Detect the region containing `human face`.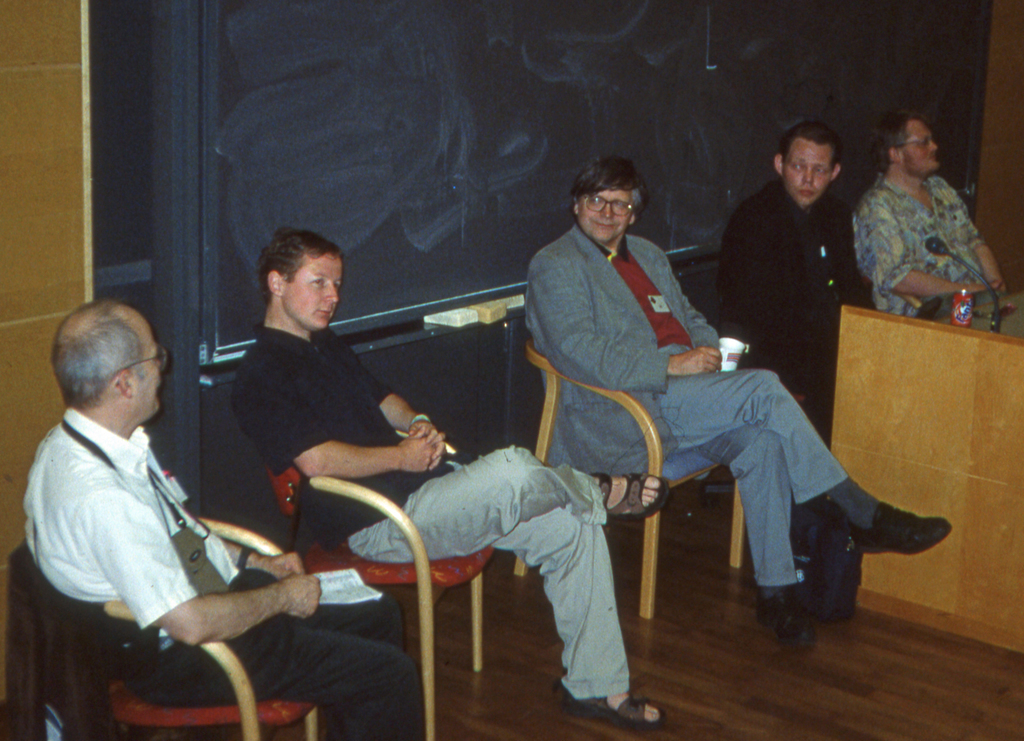
left=781, top=138, right=830, bottom=205.
